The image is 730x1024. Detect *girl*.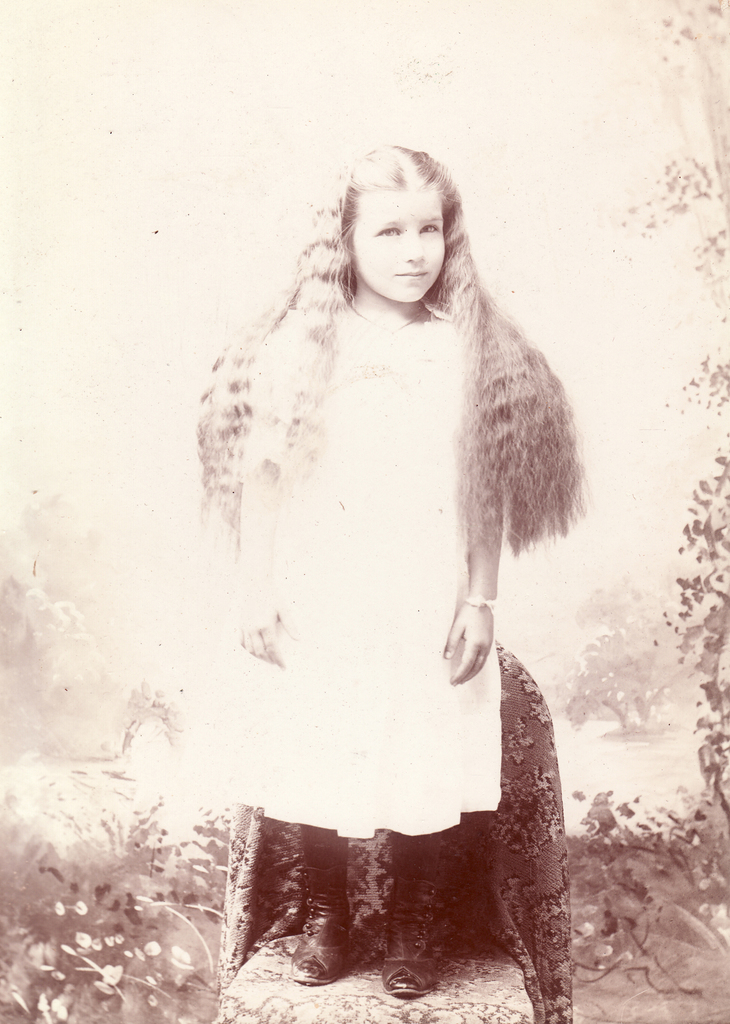
Detection: (x1=198, y1=138, x2=576, y2=1004).
